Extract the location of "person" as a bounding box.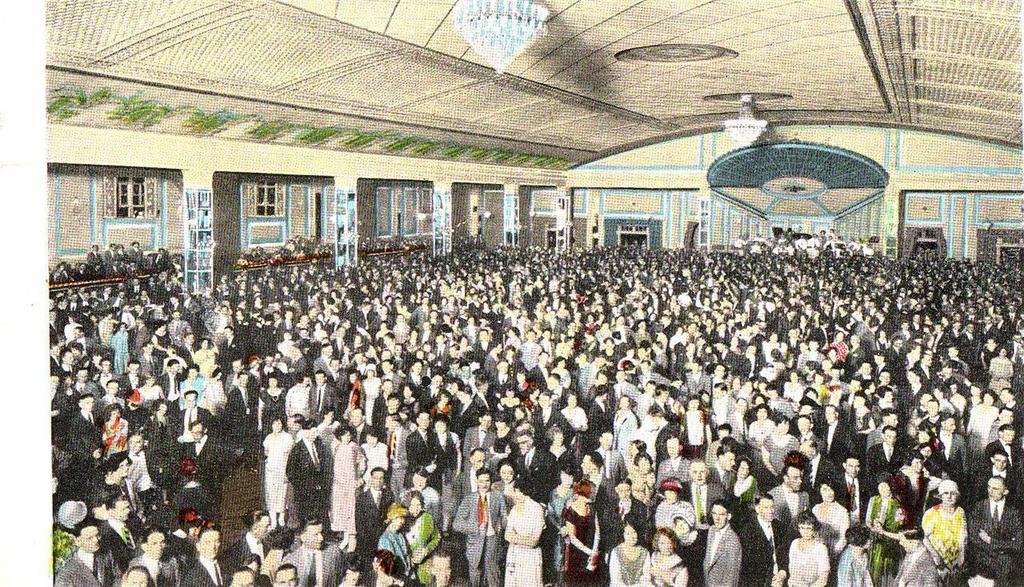
(696,502,741,586).
